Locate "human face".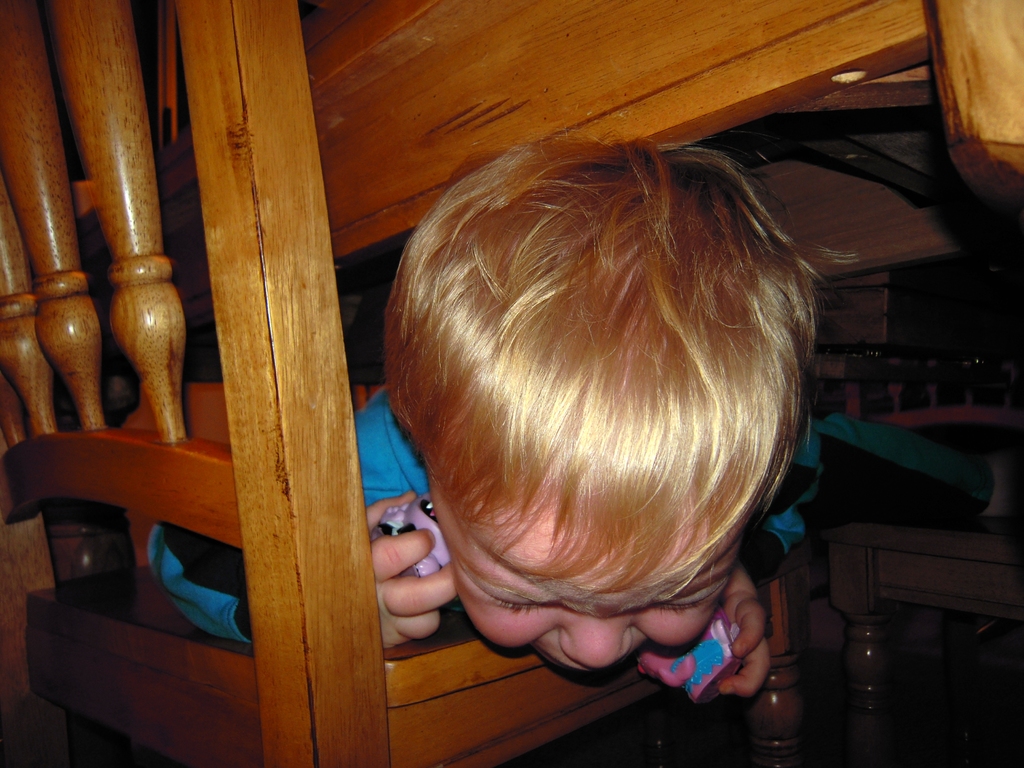
Bounding box: x1=435 y1=495 x2=738 y2=676.
